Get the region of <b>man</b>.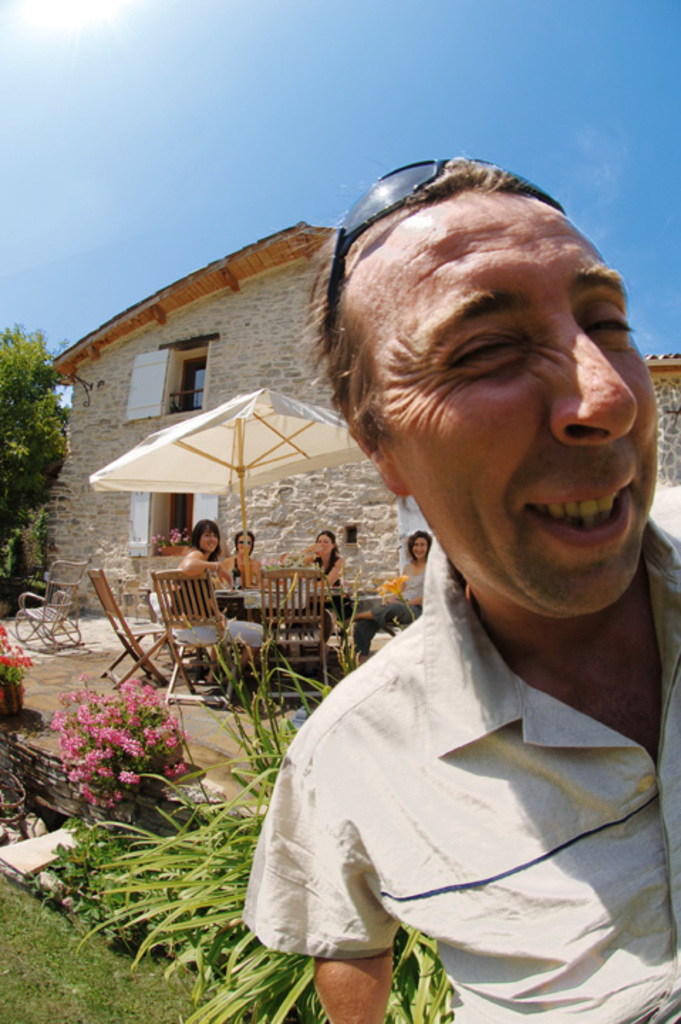
163:168:664:996.
